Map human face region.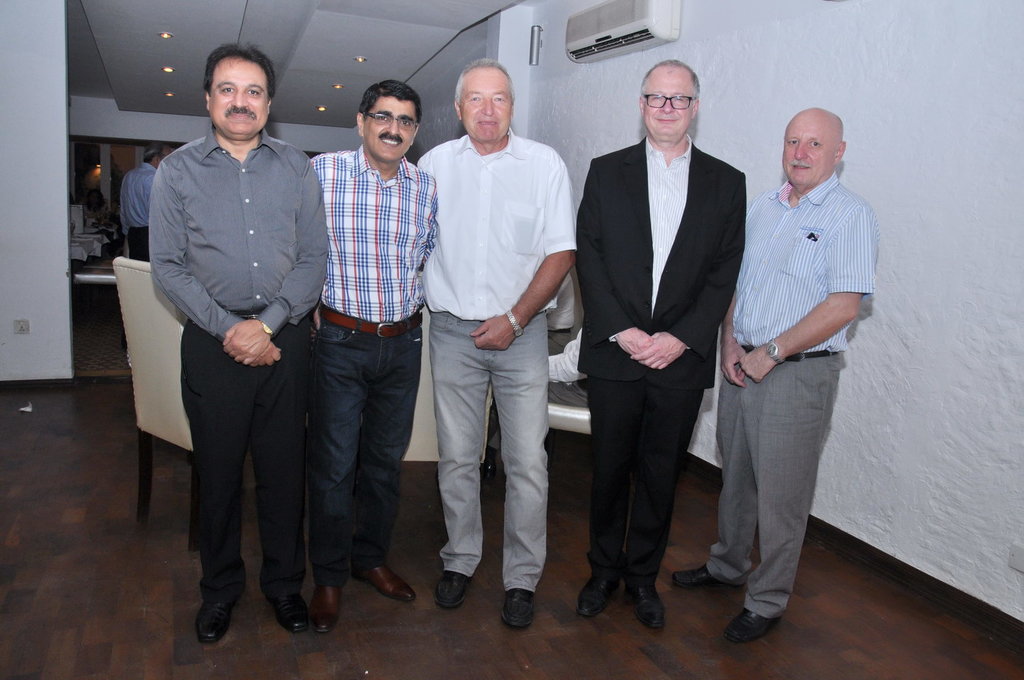
Mapped to (458,70,507,142).
